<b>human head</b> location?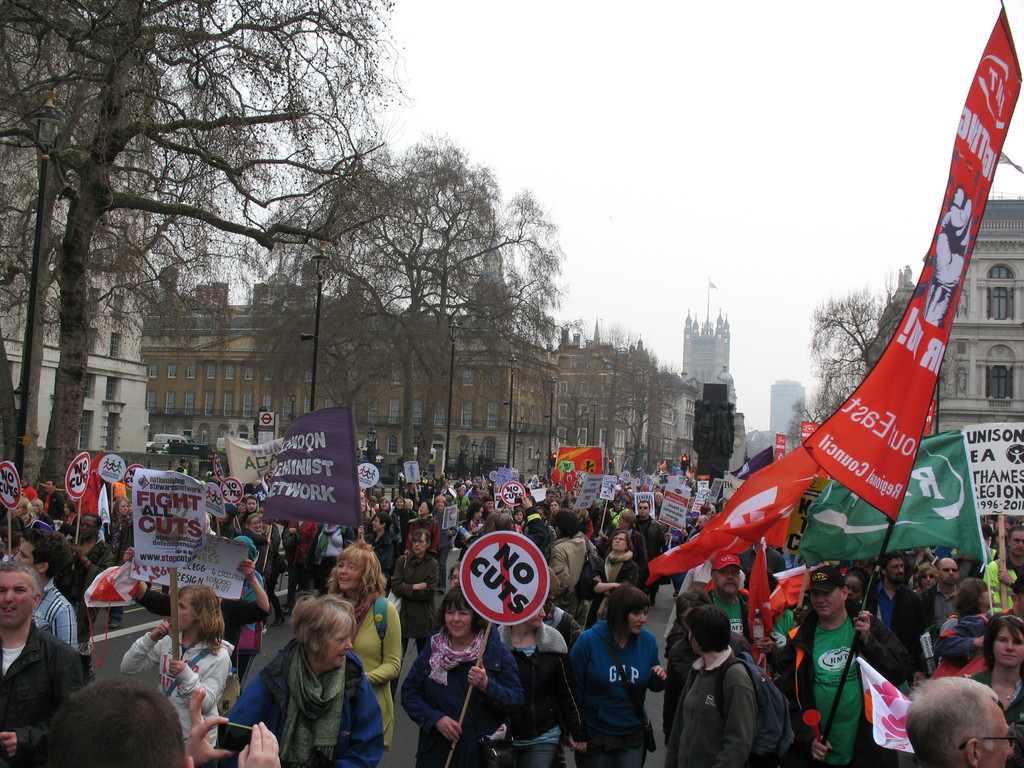
877:550:904:582
